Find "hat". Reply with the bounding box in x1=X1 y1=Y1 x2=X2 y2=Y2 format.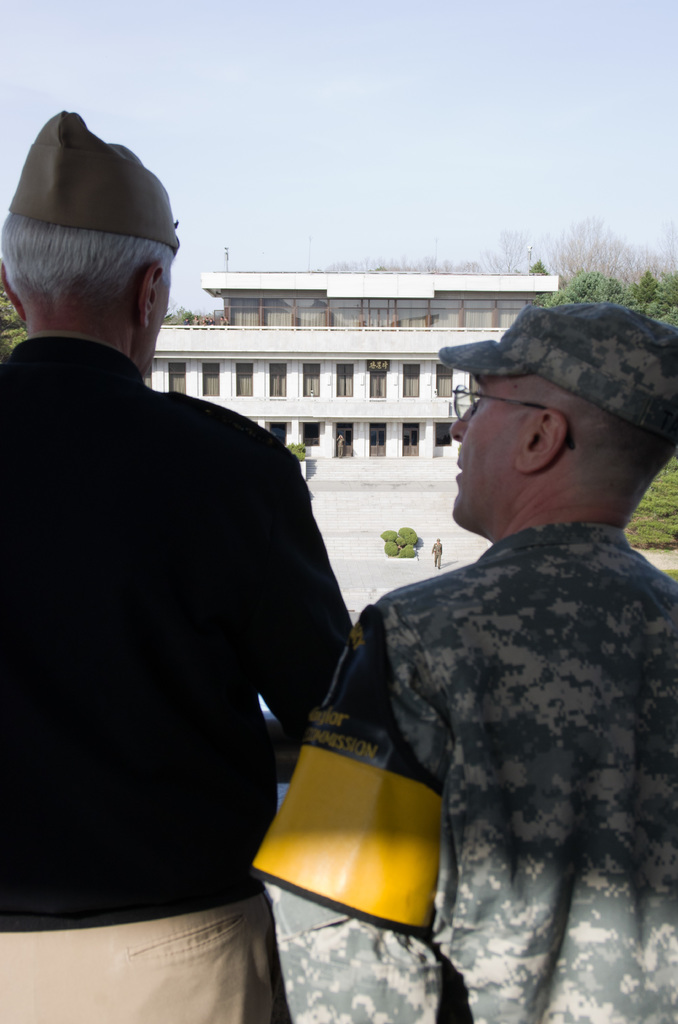
x1=436 y1=298 x2=677 y2=447.
